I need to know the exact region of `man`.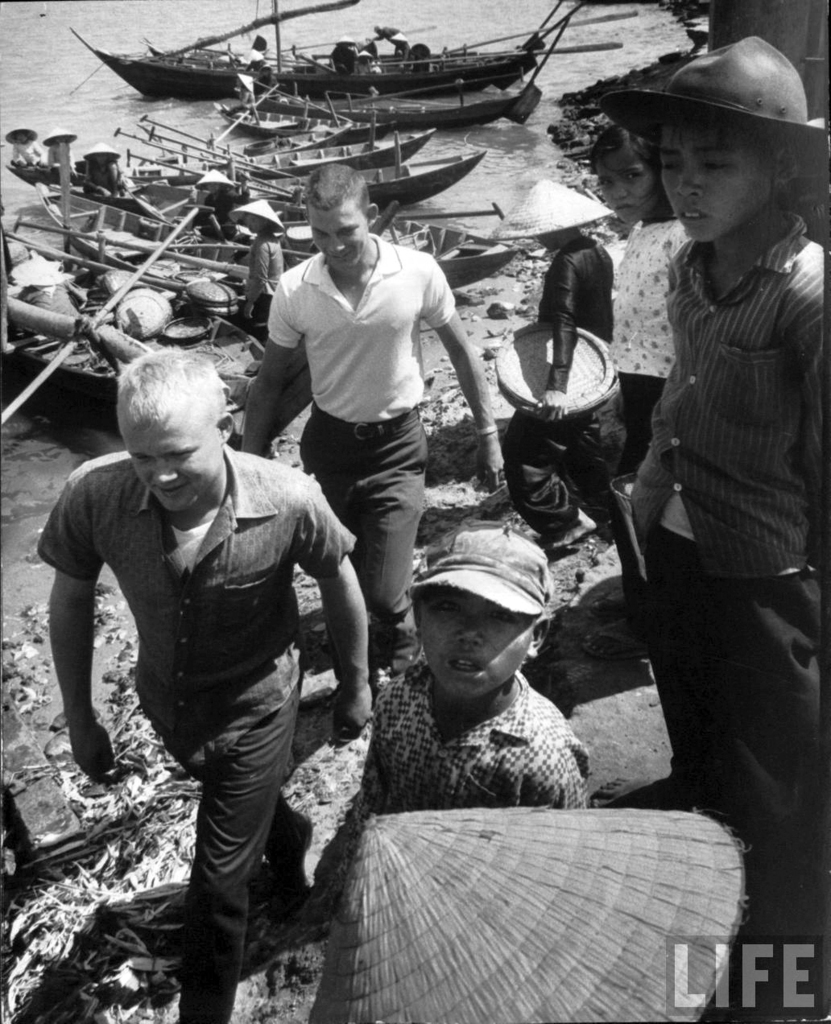
Region: 35:343:370:1023.
